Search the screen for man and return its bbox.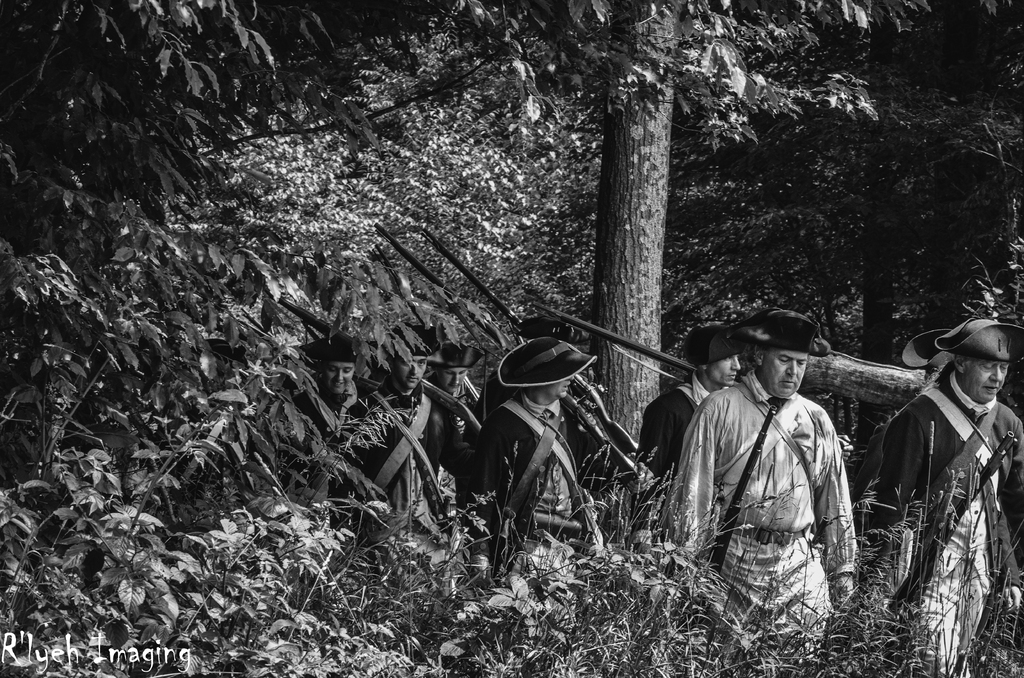
Found: 464/333/604/580.
